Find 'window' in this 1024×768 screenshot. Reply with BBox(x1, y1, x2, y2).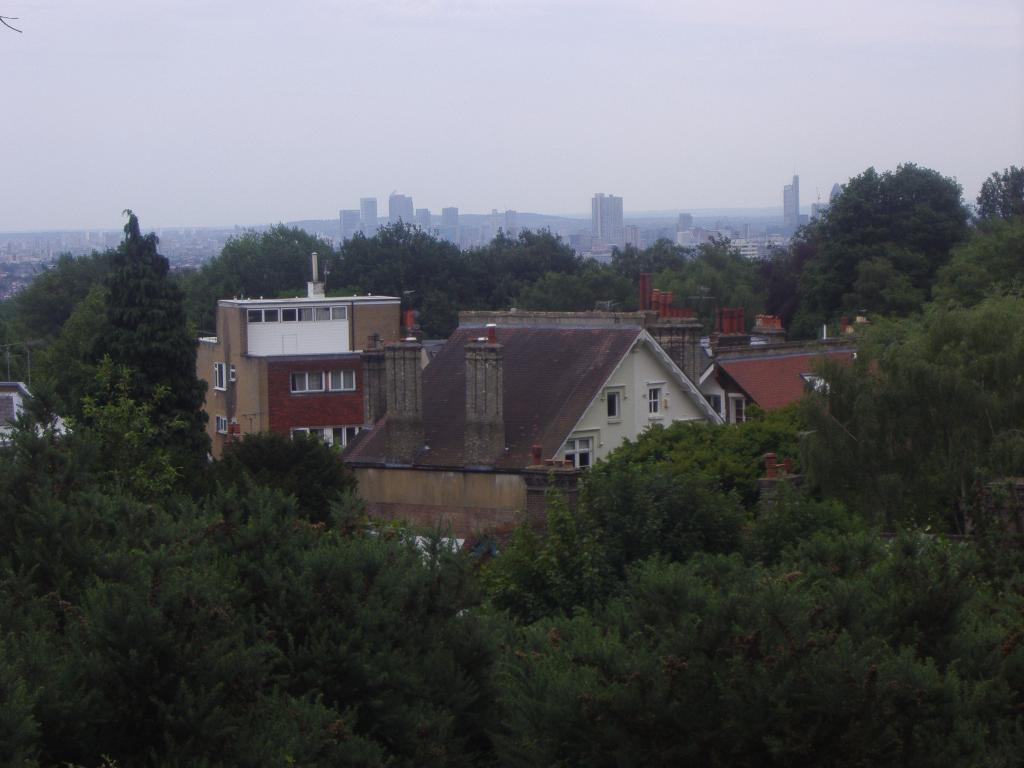
BBox(290, 371, 326, 392).
